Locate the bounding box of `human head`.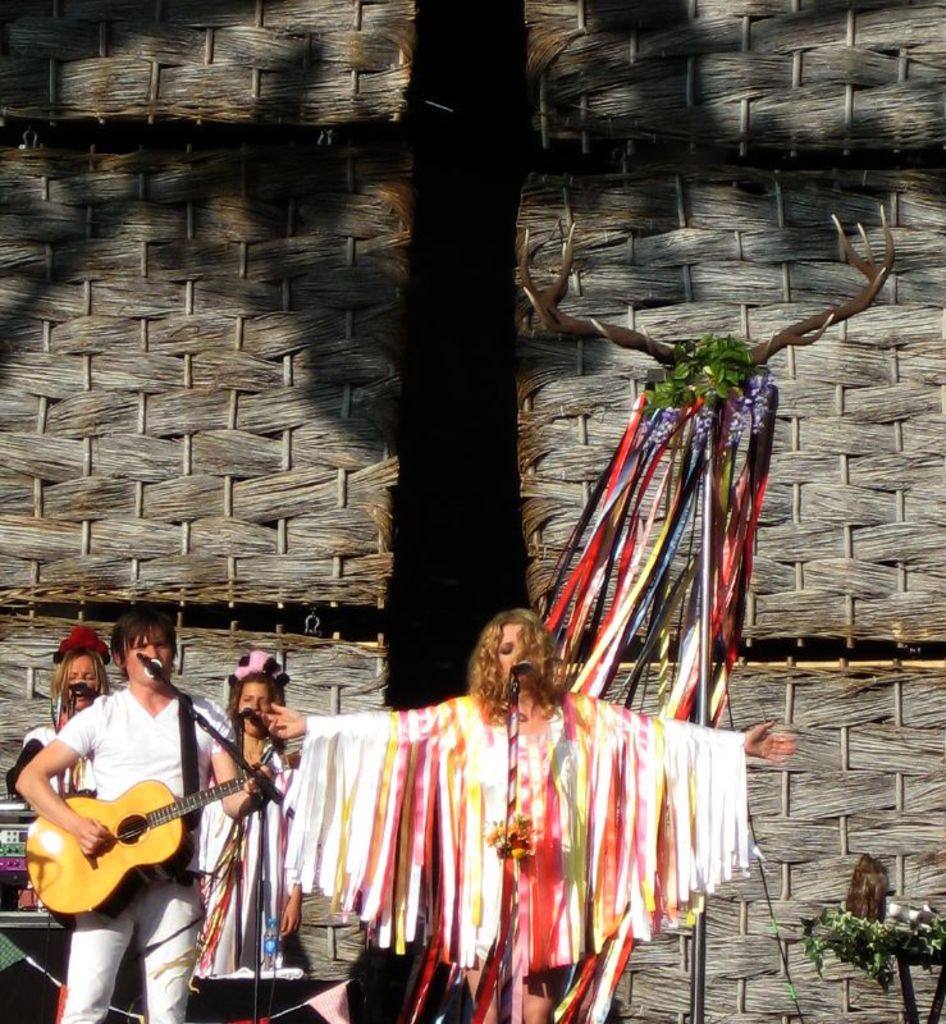
Bounding box: bbox=[225, 652, 285, 737].
